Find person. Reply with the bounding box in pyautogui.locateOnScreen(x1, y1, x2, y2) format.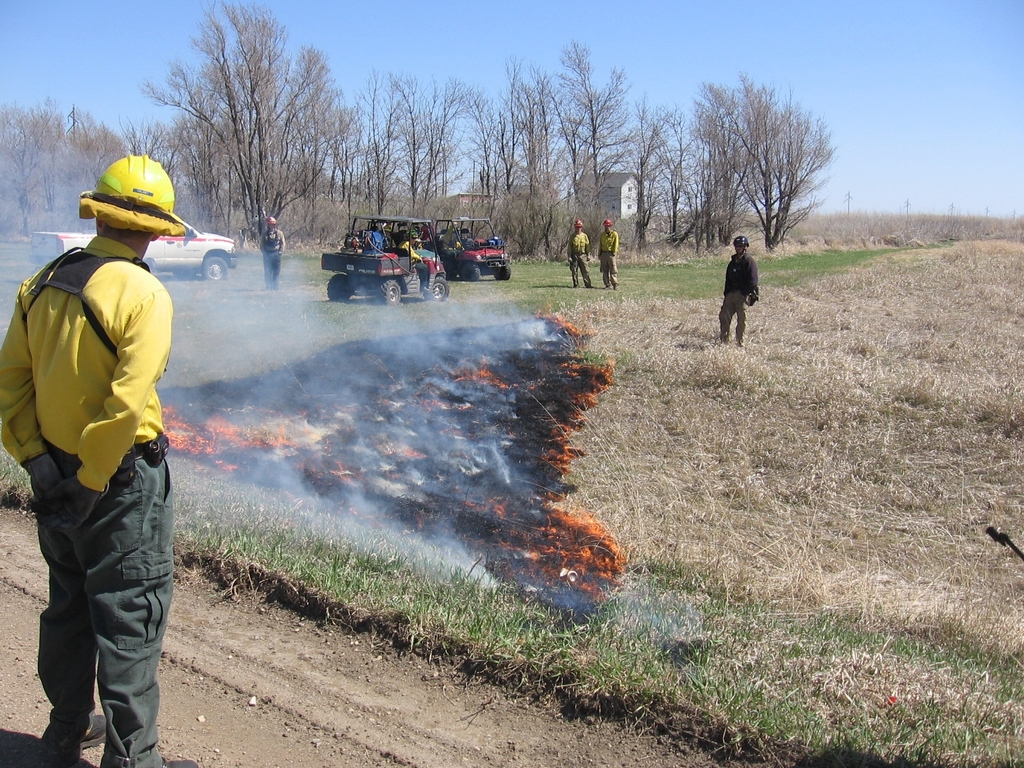
pyautogui.locateOnScreen(593, 214, 621, 298).
